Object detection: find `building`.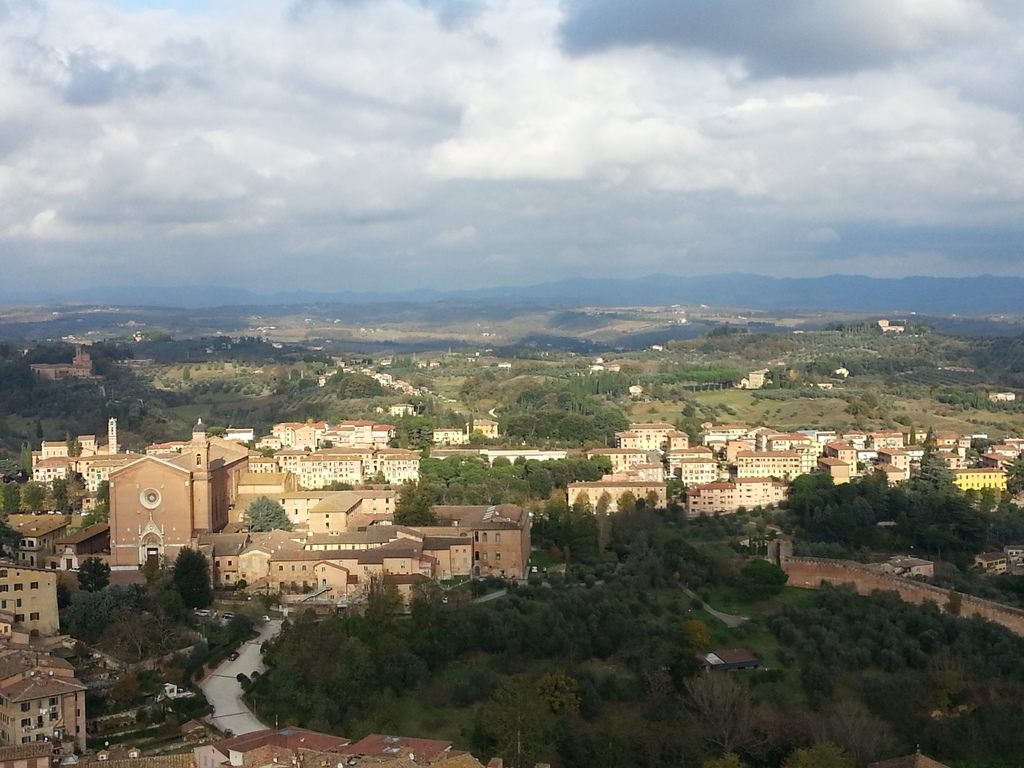
<box>30,340,92,383</box>.
